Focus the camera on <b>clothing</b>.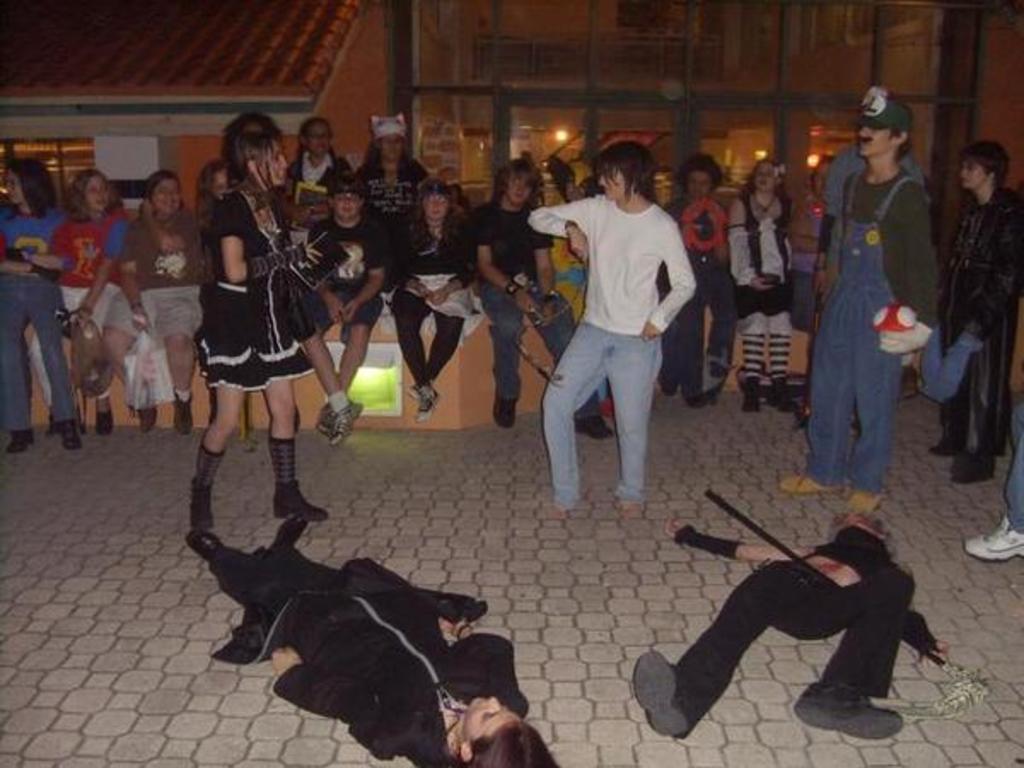
Focus region: BBox(212, 538, 531, 766).
